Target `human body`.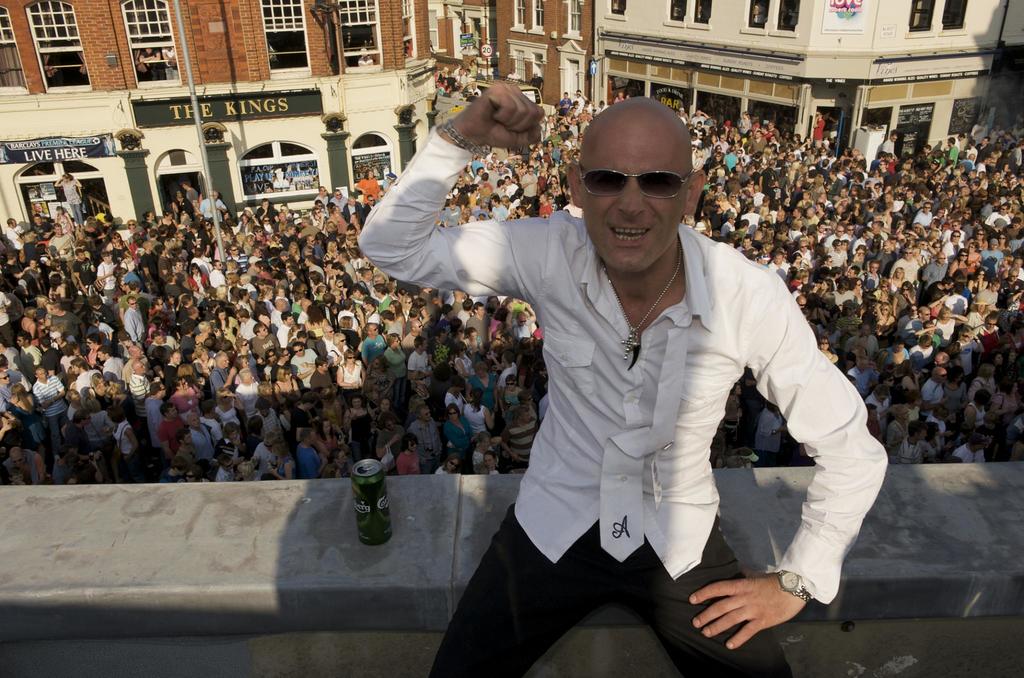
Target region: 693/147/705/169.
